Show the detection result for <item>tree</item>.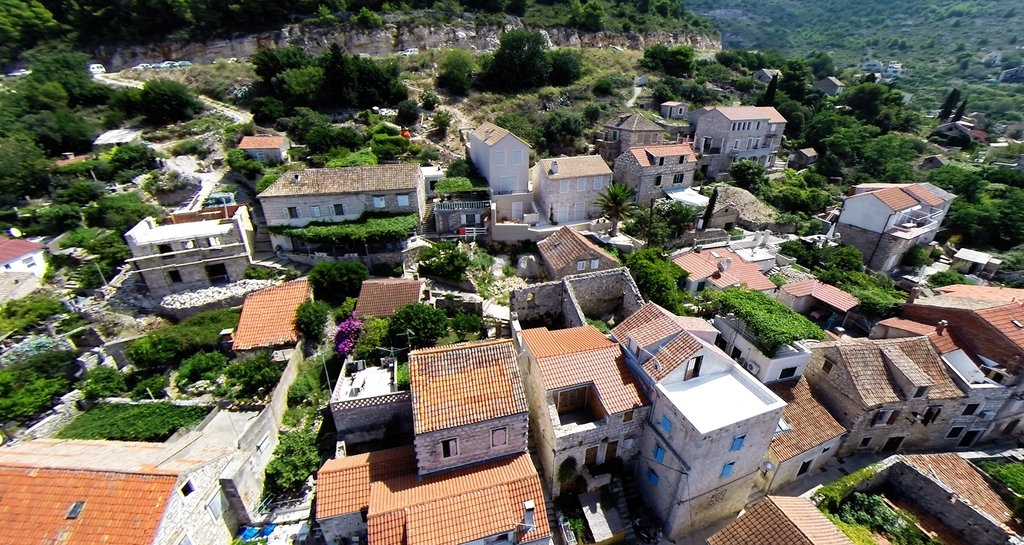
x1=582, y1=107, x2=602, y2=121.
